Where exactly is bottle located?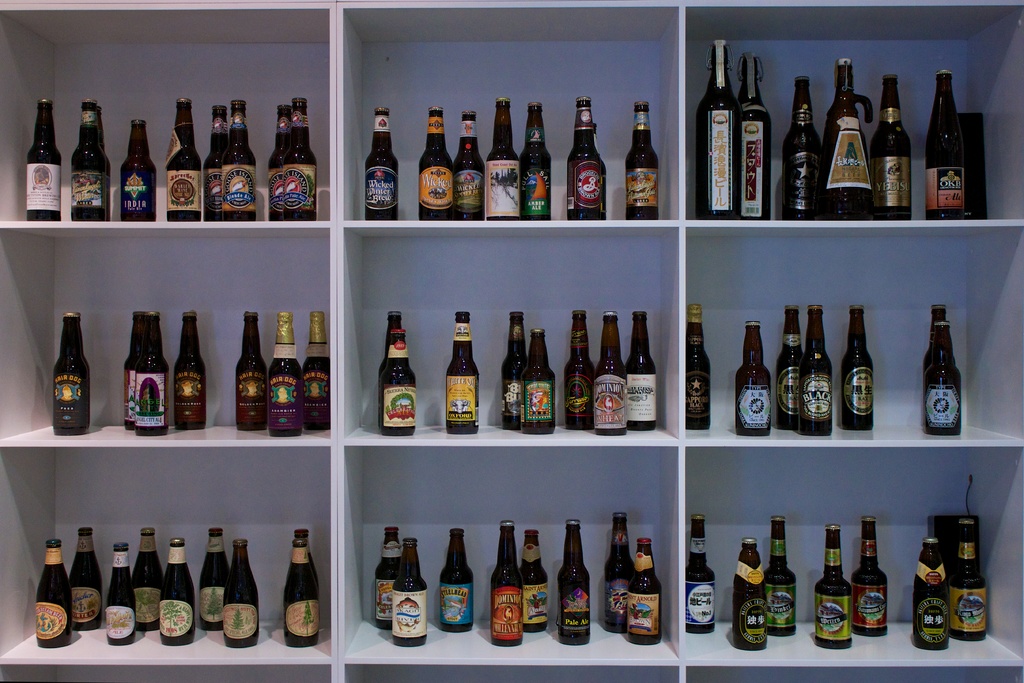
Its bounding box is {"x1": 124, "y1": 309, "x2": 143, "y2": 432}.
